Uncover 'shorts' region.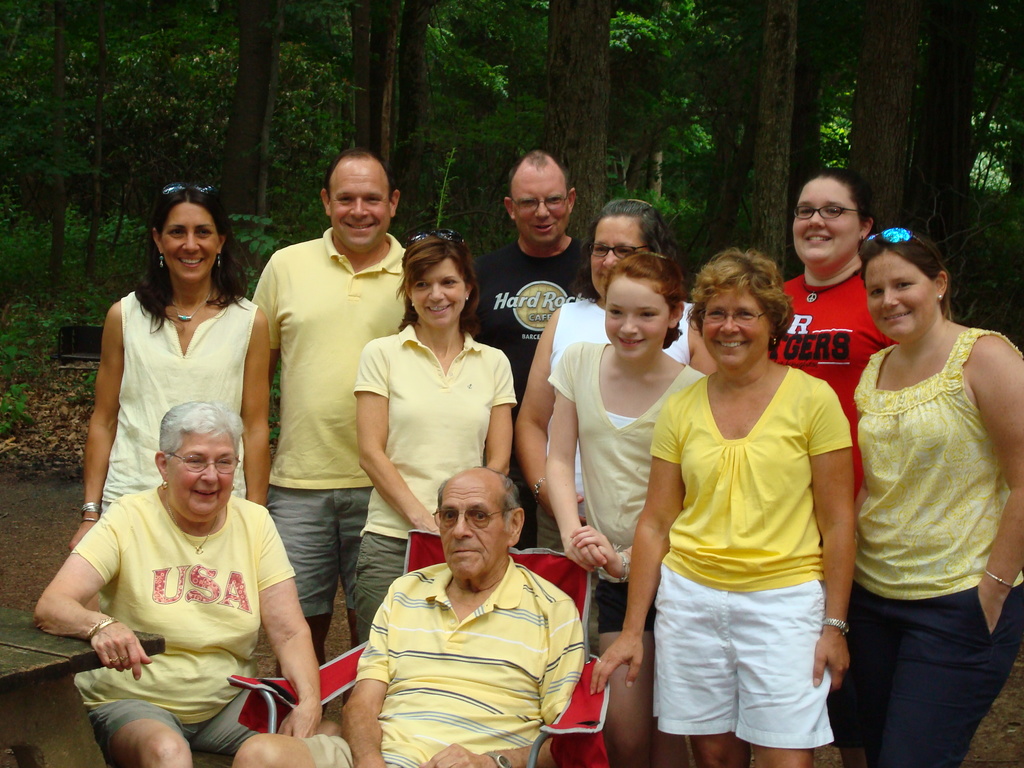
Uncovered: detection(298, 734, 404, 767).
